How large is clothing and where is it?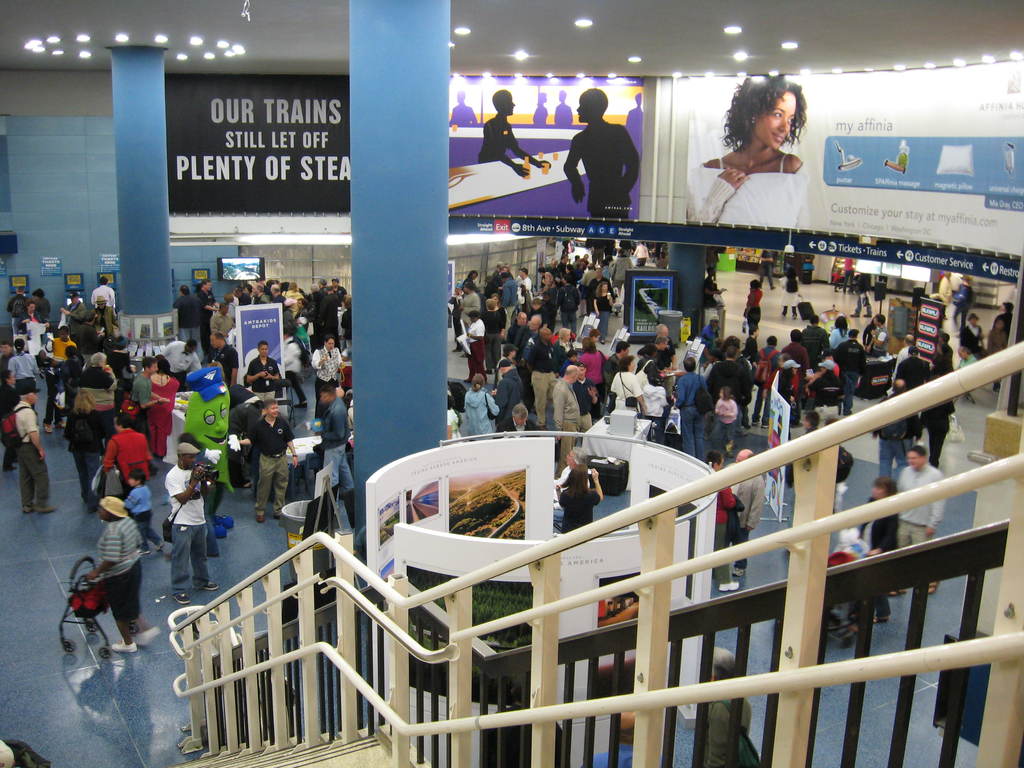
Bounding box: box=[248, 420, 292, 513].
